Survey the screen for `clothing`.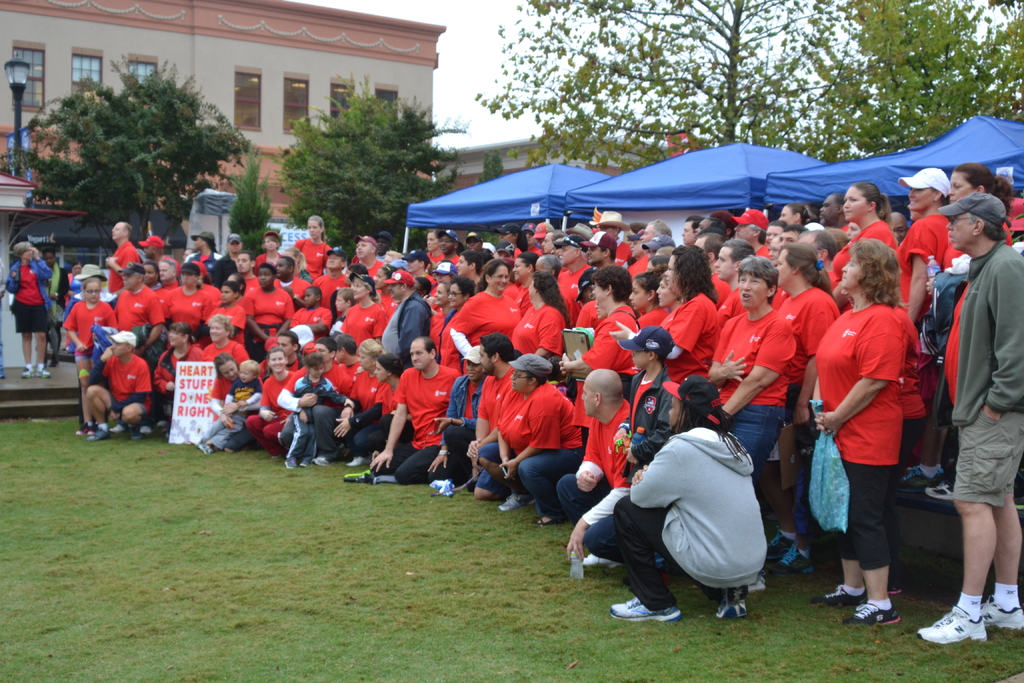
Survey found: 941,238,1022,428.
